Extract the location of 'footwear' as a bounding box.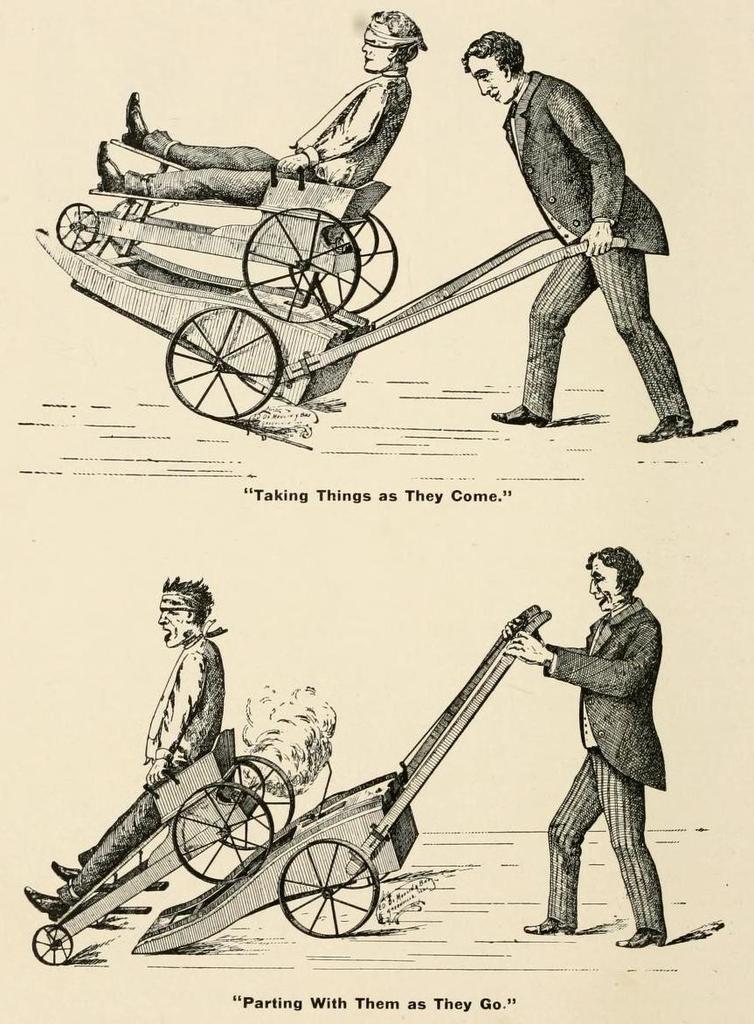
636:416:694:442.
